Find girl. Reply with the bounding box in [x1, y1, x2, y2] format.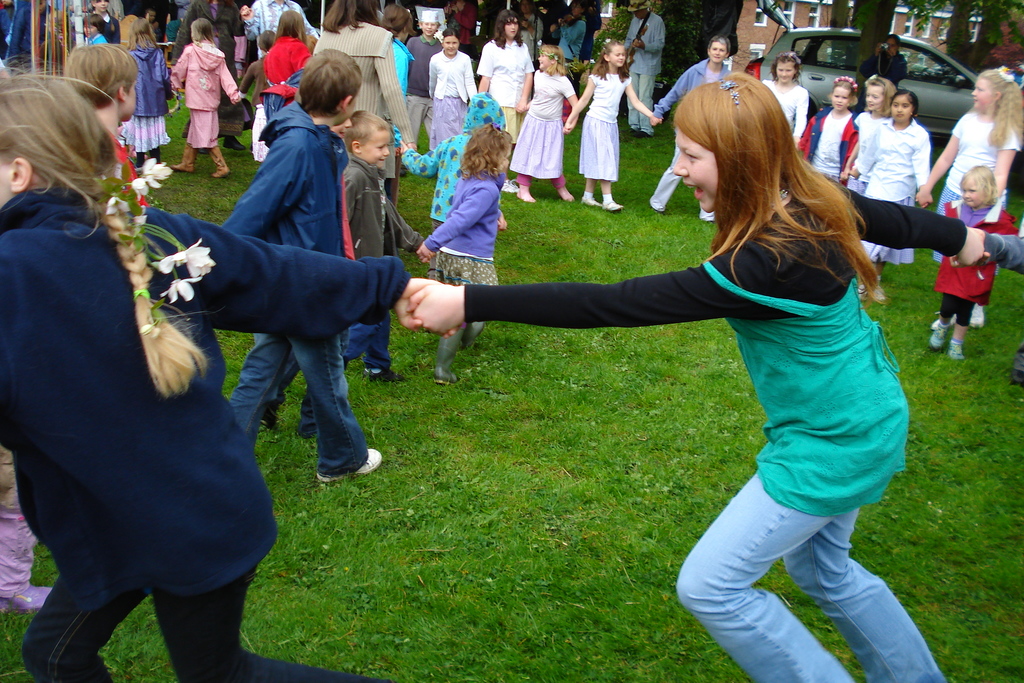
[853, 90, 933, 310].
